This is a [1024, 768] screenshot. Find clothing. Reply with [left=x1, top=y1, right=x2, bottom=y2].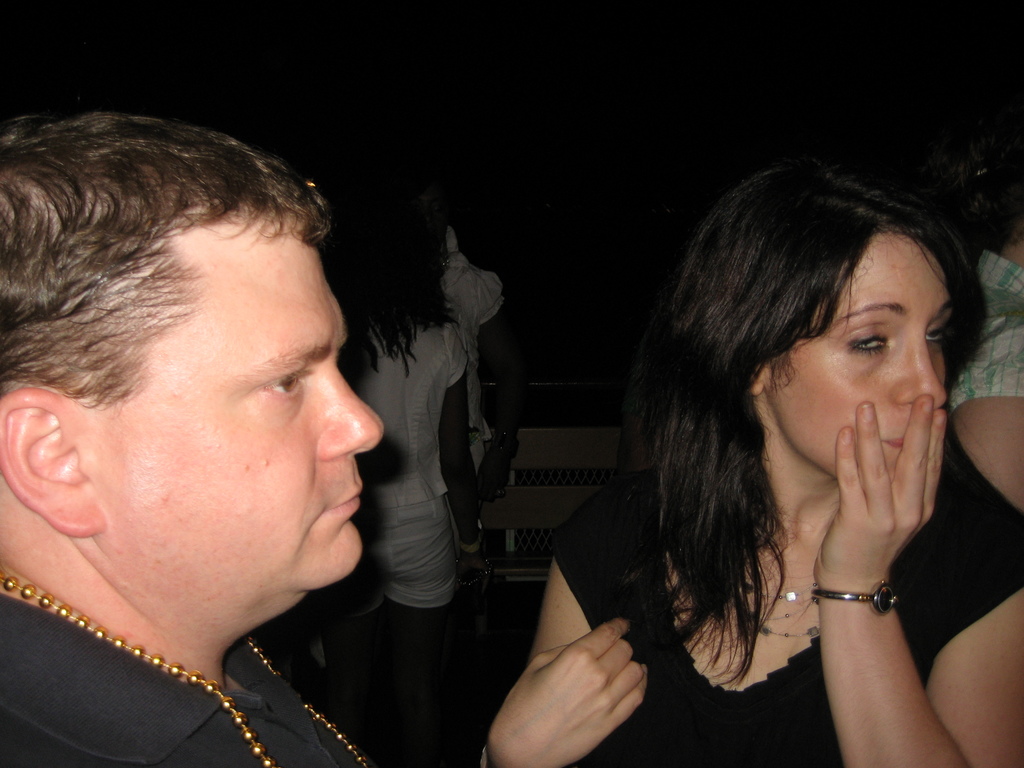
[left=549, top=471, right=1023, bottom=767].
